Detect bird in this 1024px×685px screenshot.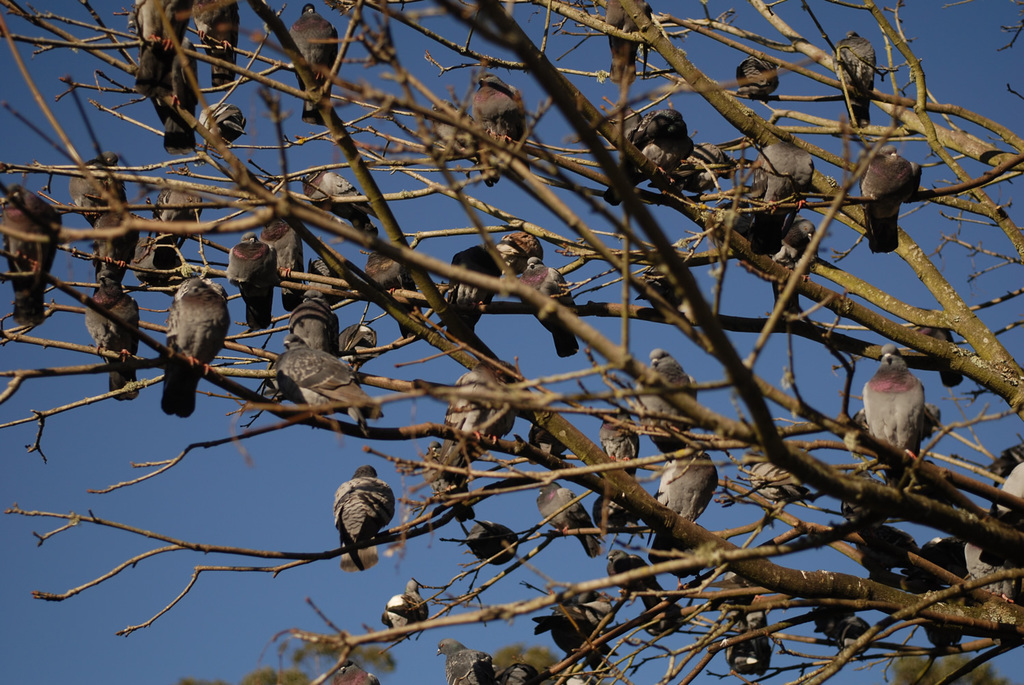
Detection: bbox=(193, 104, 259, 155).
